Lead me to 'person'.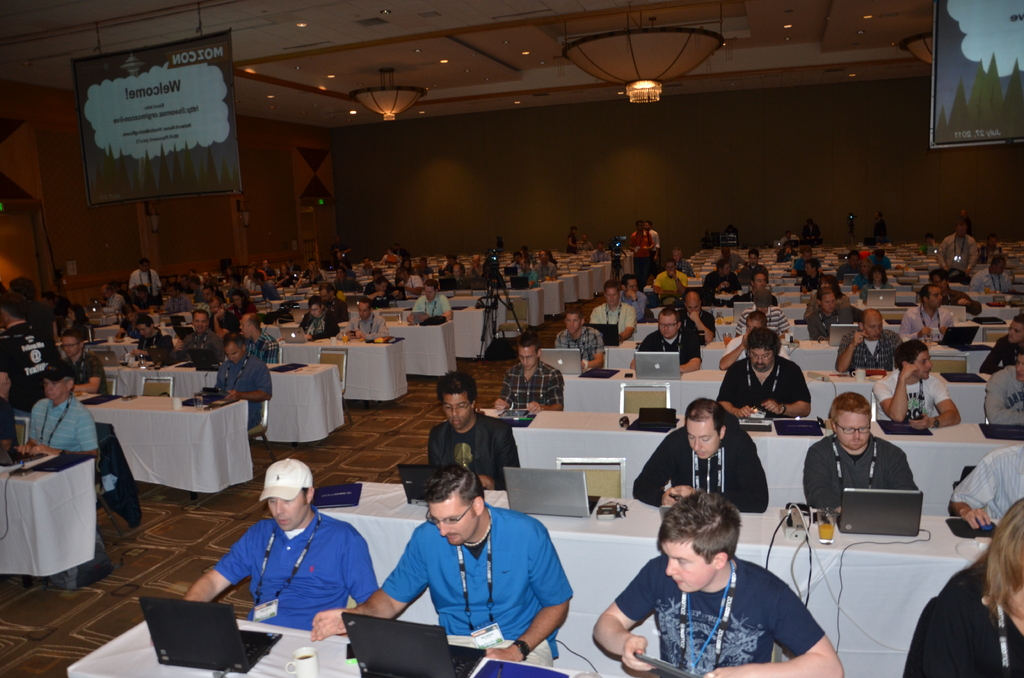
Lead to x1=680, y1=293, x2=716, y2=343.
